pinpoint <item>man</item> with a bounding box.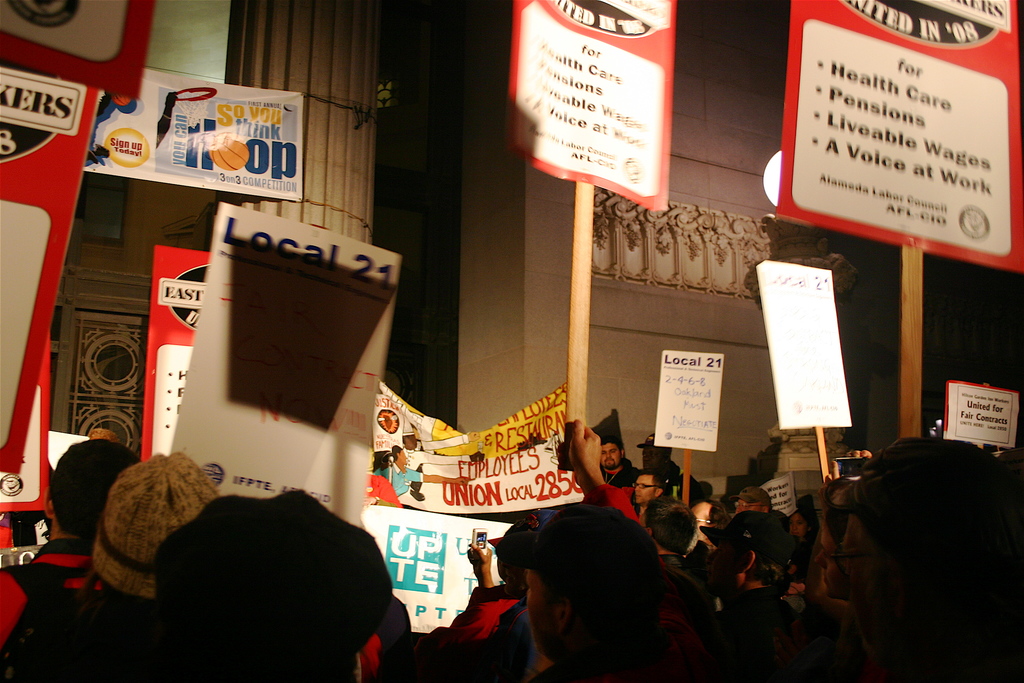
pyautogui.locateOnScreen(0, 436, 149, 638).
